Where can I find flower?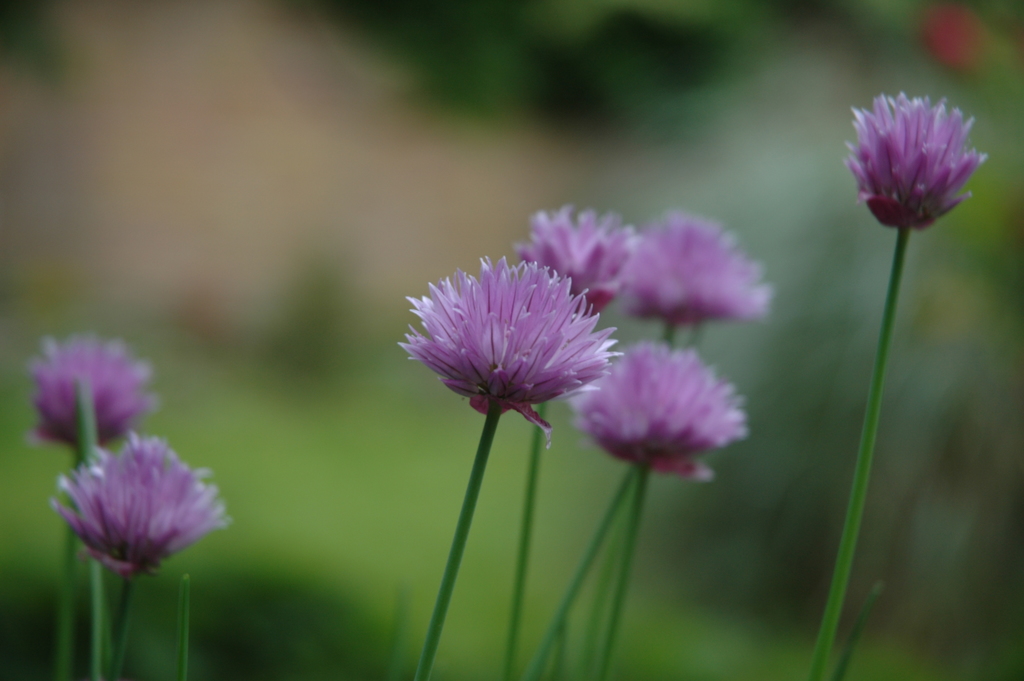
You can find it at crop(401, 240, 646, 445).
